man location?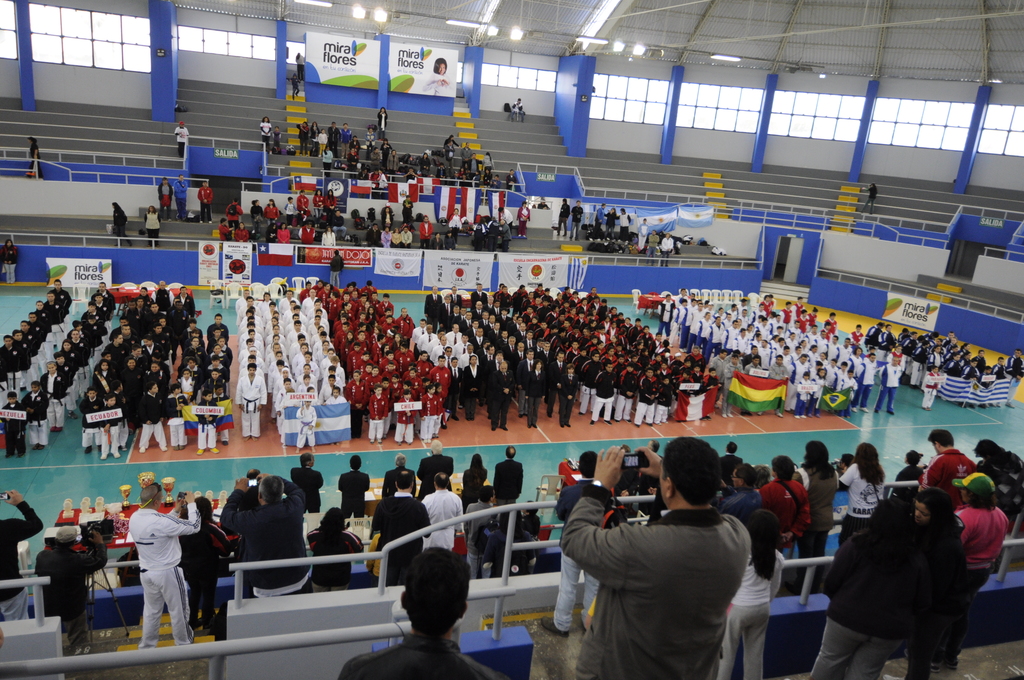
BBox(558, 464, 811, 676)
